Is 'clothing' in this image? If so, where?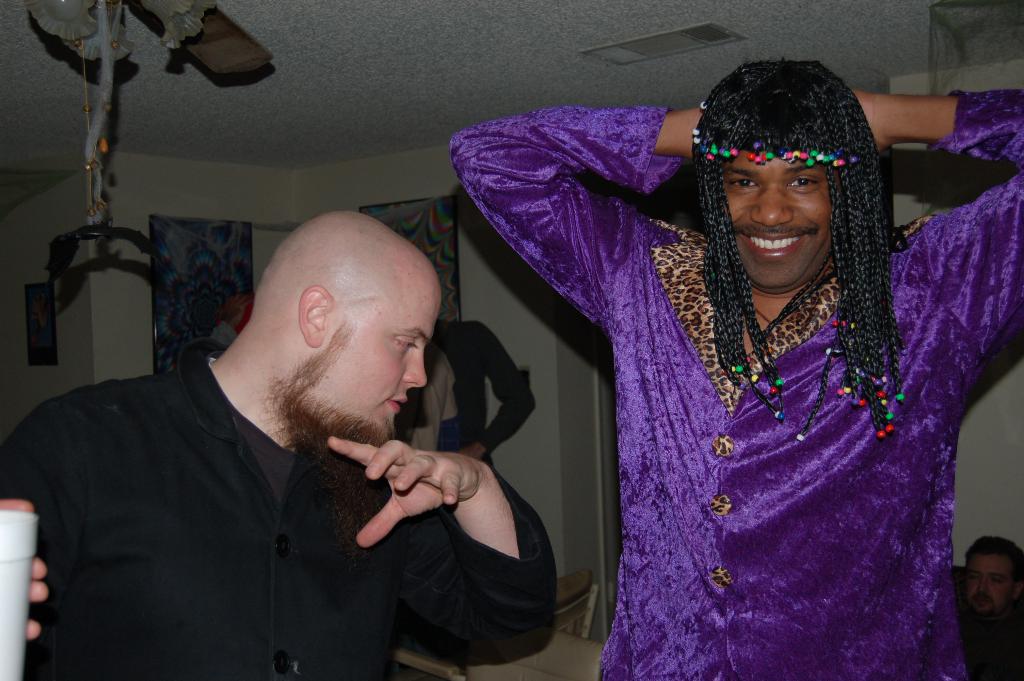
Yes, at [x1=0, y1=360, x2=576, y2=680].
